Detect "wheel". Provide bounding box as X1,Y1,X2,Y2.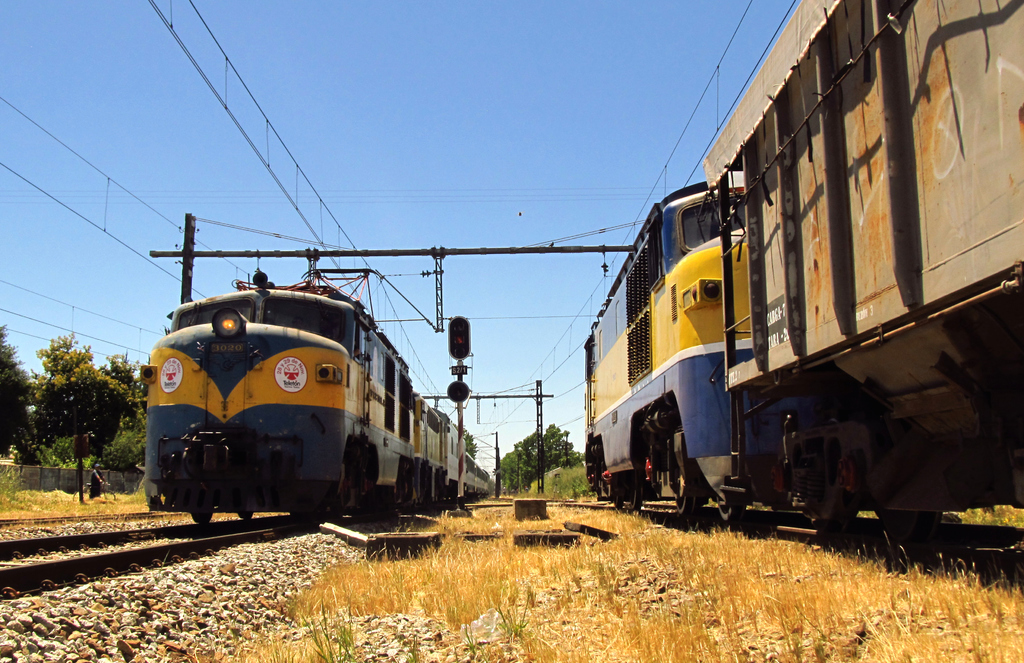
672,484,693,522.
